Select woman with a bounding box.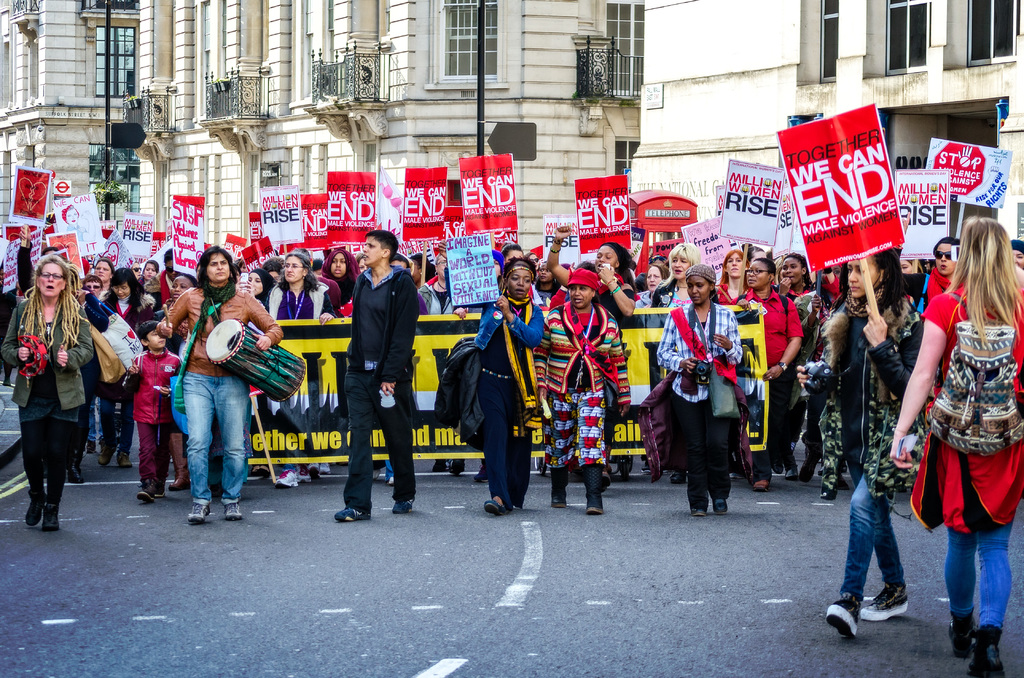
(356, 254, 372, 271).
